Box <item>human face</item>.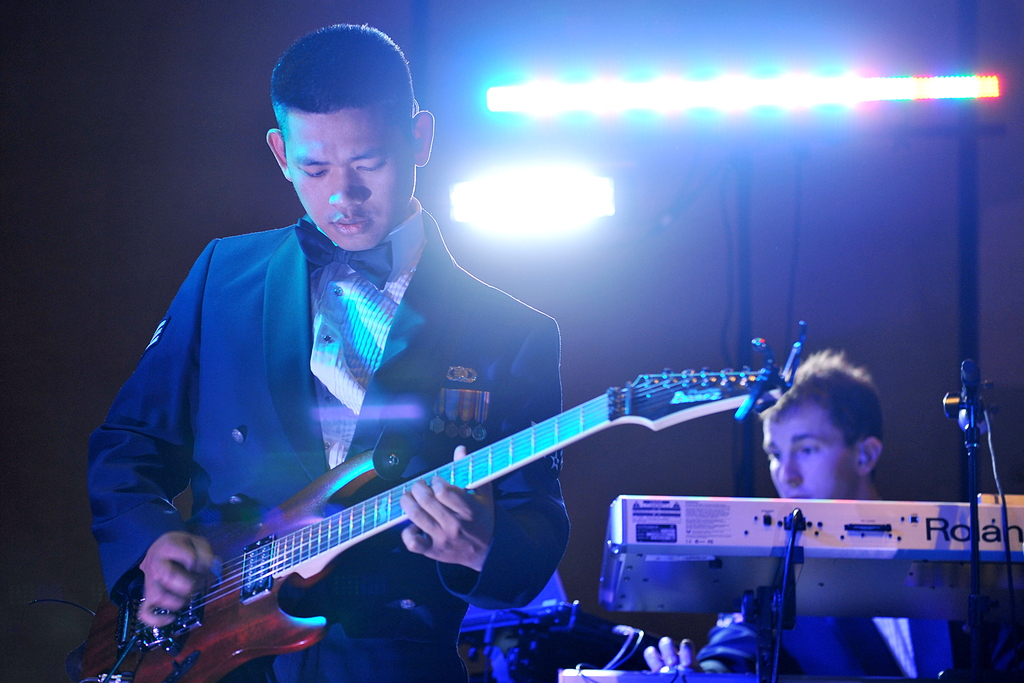
[x1=280, y1=115, x2=414, y2=257].
